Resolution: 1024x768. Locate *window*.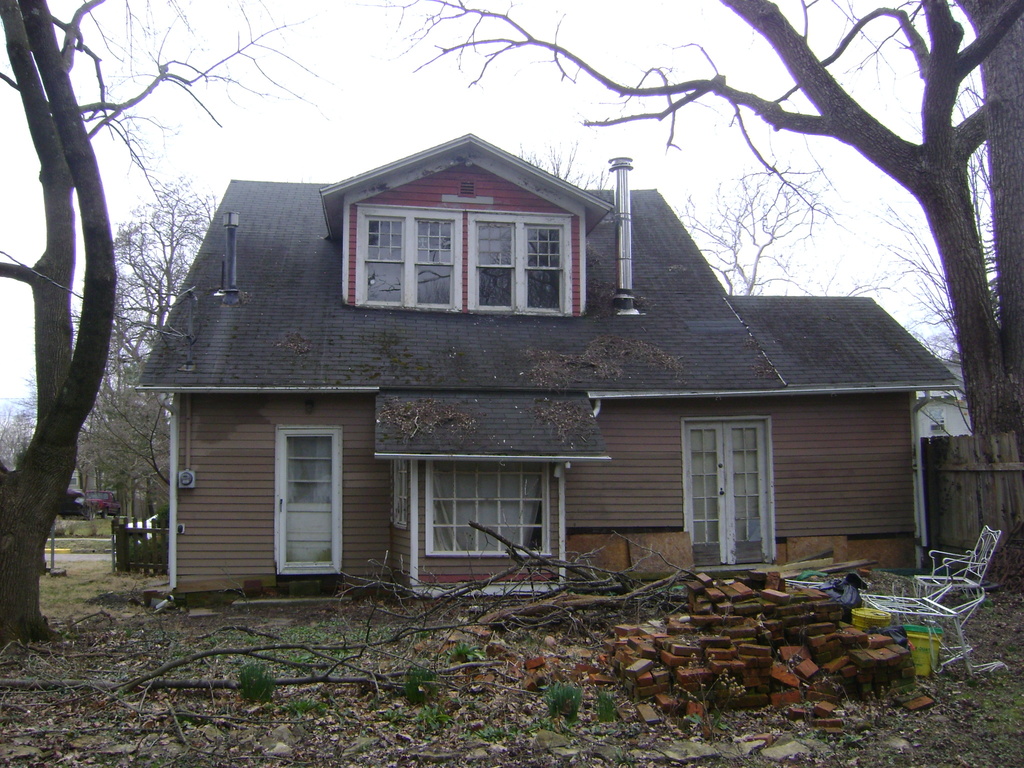
<box>344,177,593,321</box>.
